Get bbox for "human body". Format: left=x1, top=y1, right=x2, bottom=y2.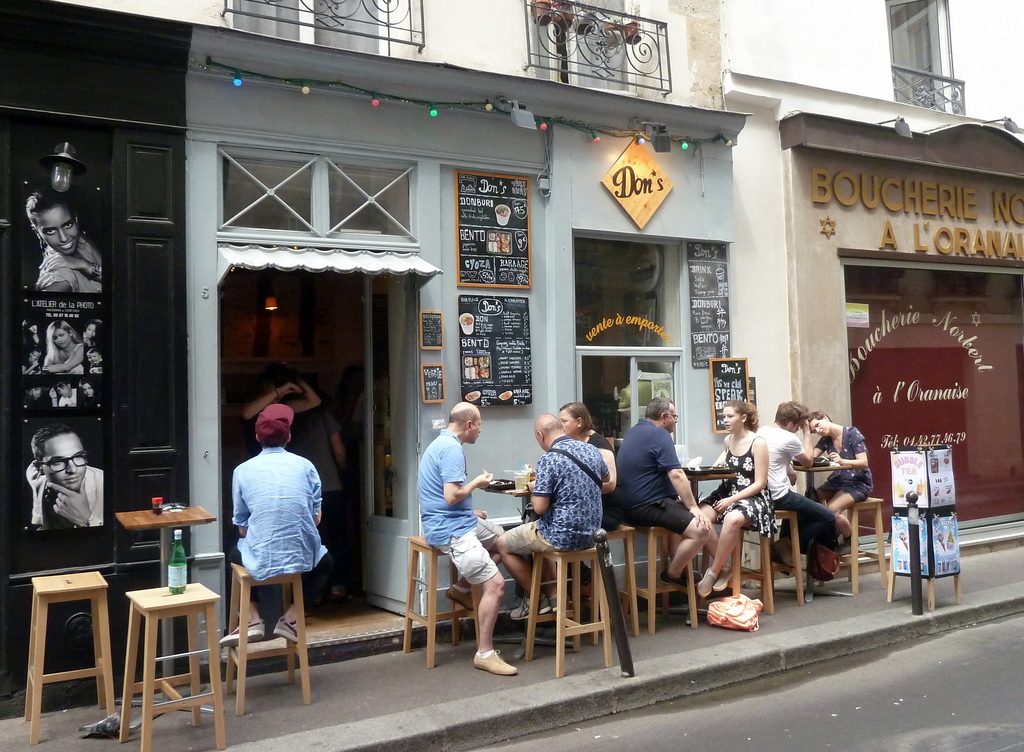
left=86, top=340, right=101, bottom=369.
